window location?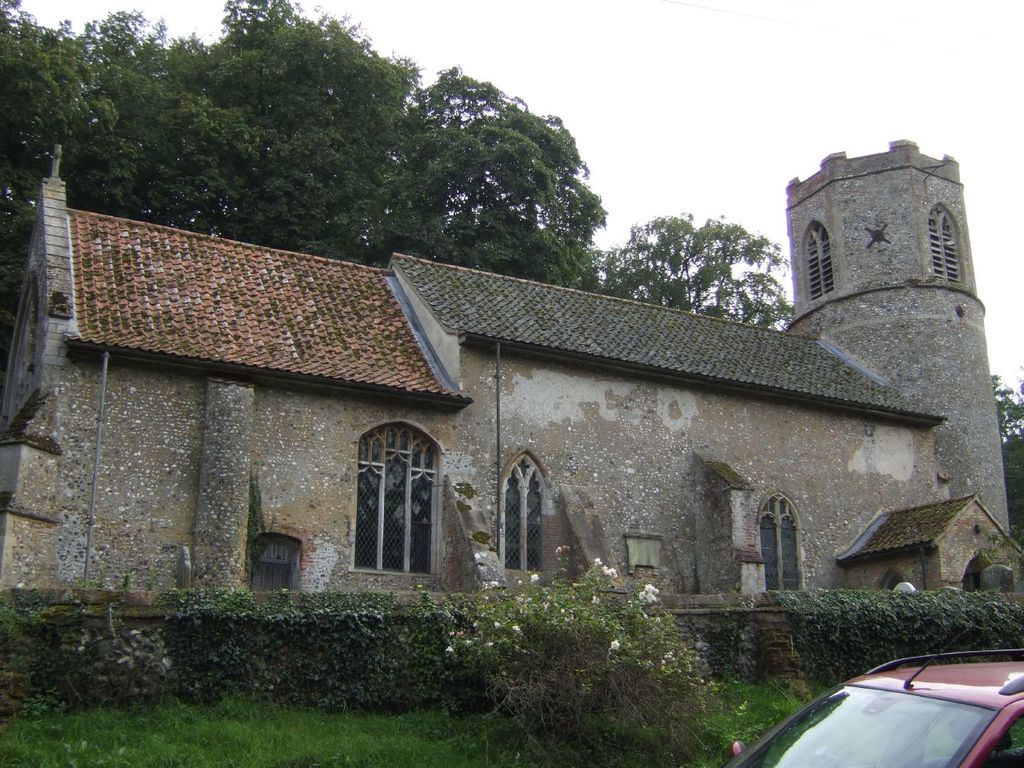
Rect(362, 417, 426, 585)
